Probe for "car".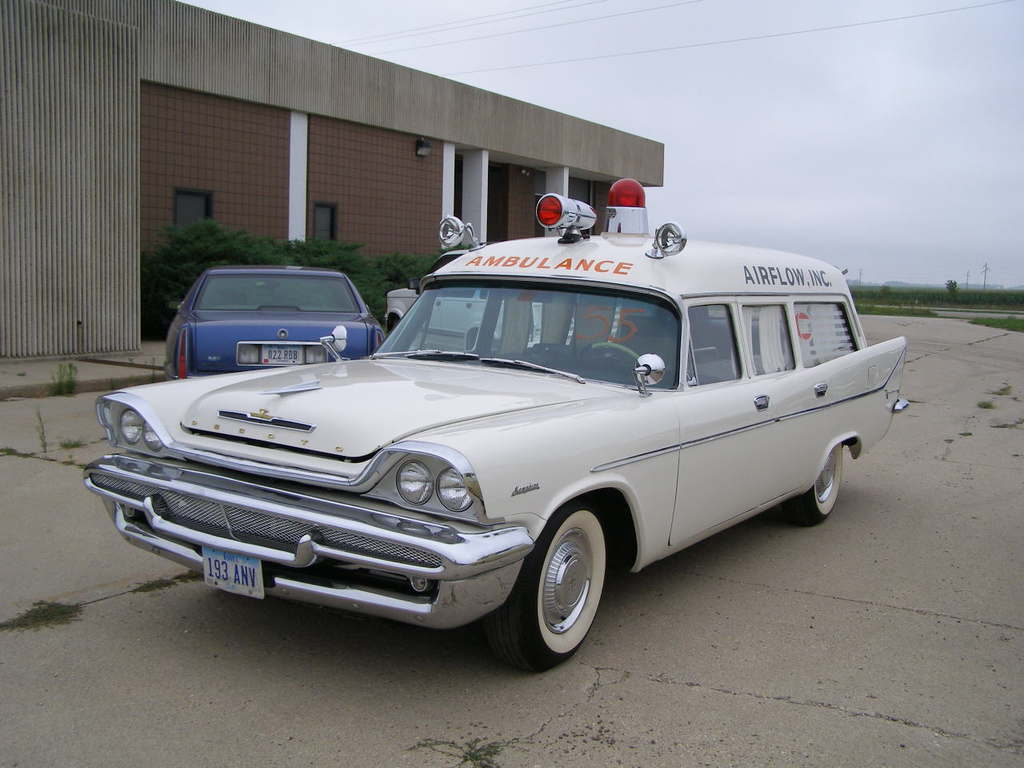
Probe result: pyautogui.locateOnScreen(158, 265, 401, 381).
